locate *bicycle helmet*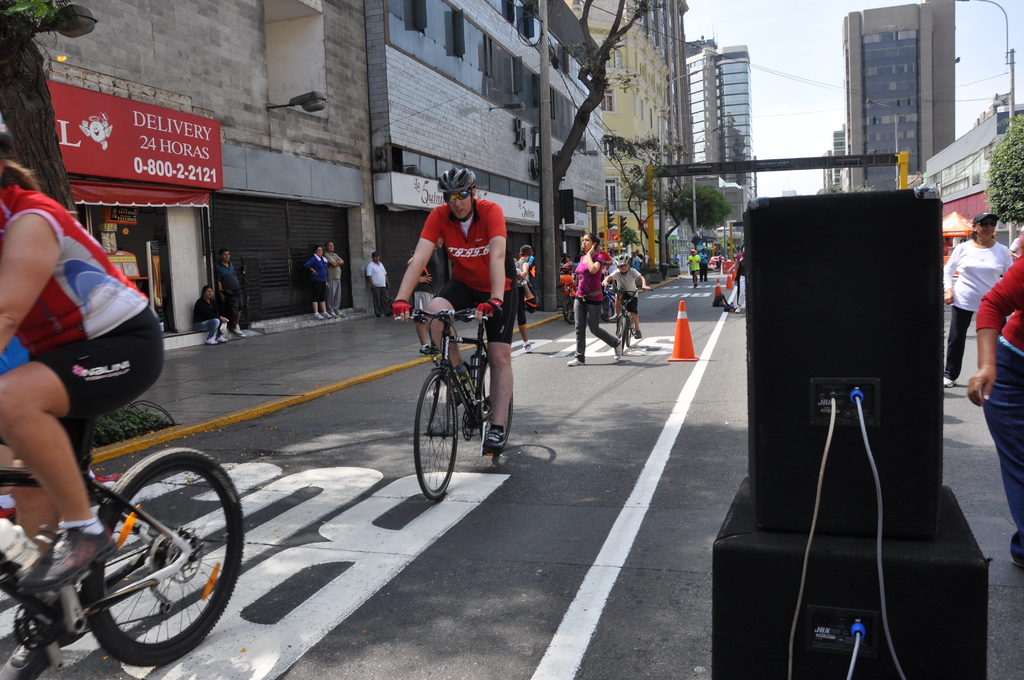
{"x1": 613, "y1": 252, "x2": 634, "y2": 276}
